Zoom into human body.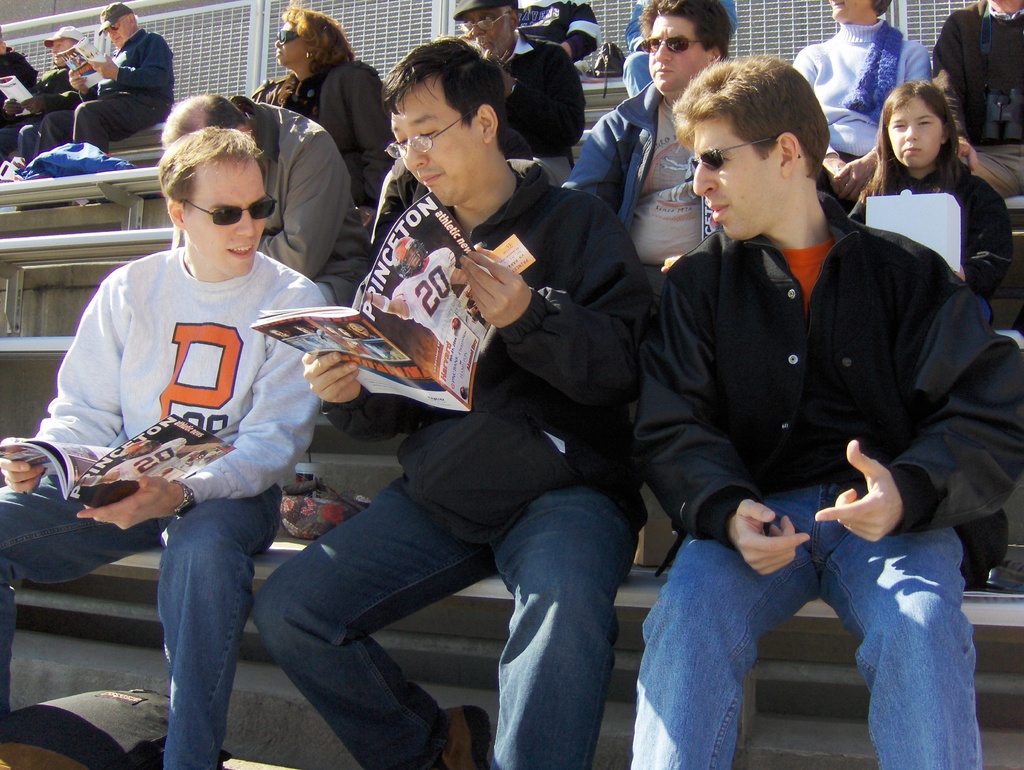
Zoom target: 834 77 1018 296.
